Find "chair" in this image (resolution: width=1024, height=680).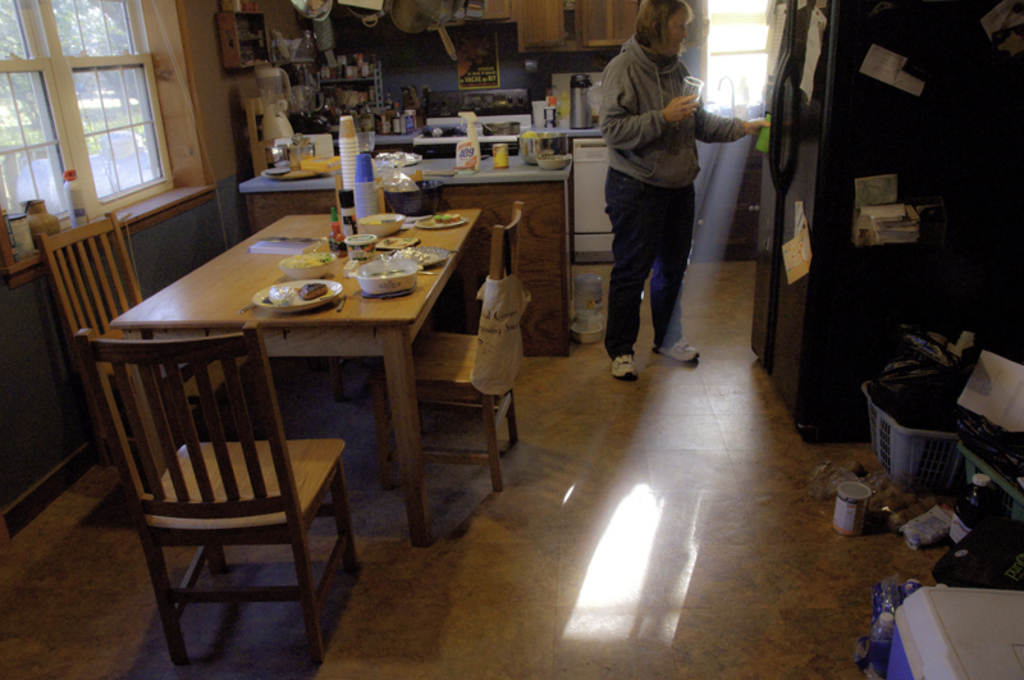
36 210 264 520.
